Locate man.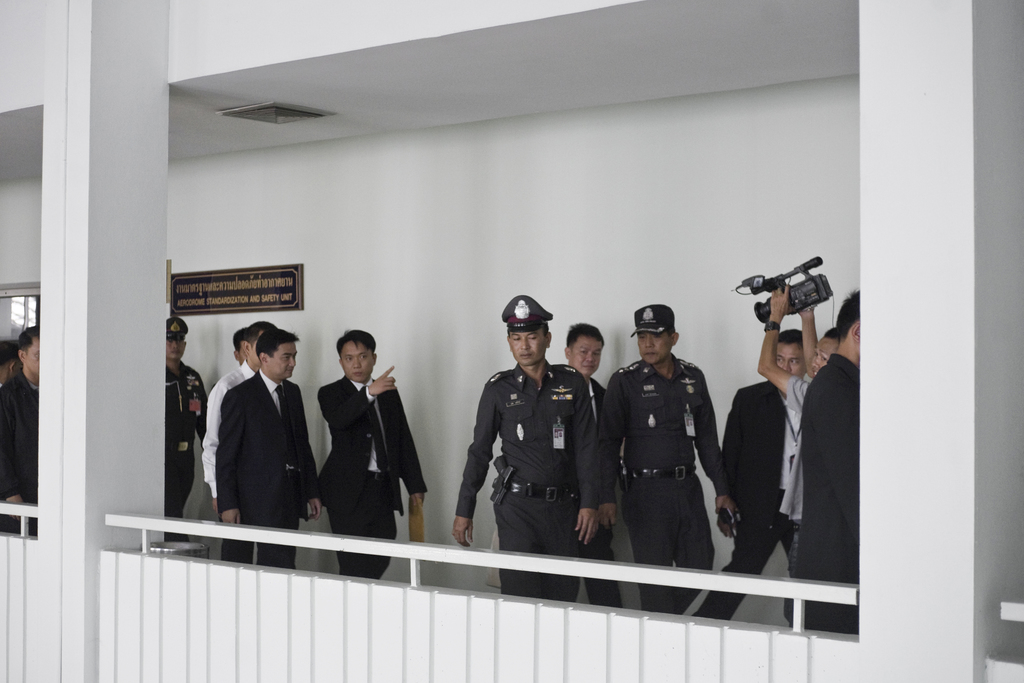
Bounding box: 598, 297, 741, 612.
